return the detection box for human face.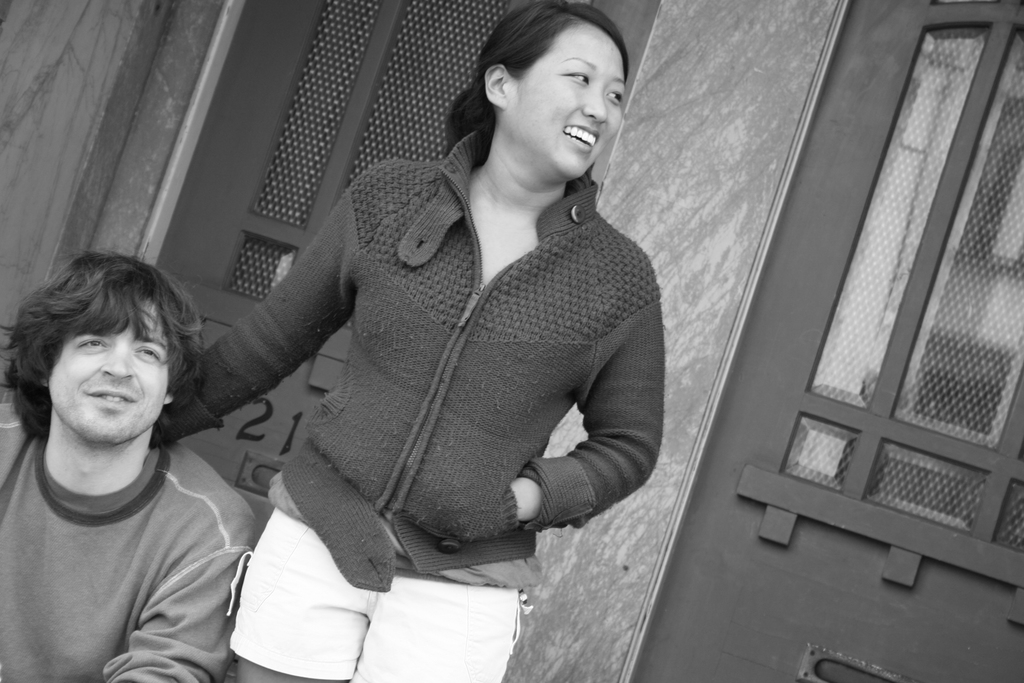
49 298 162 448.
